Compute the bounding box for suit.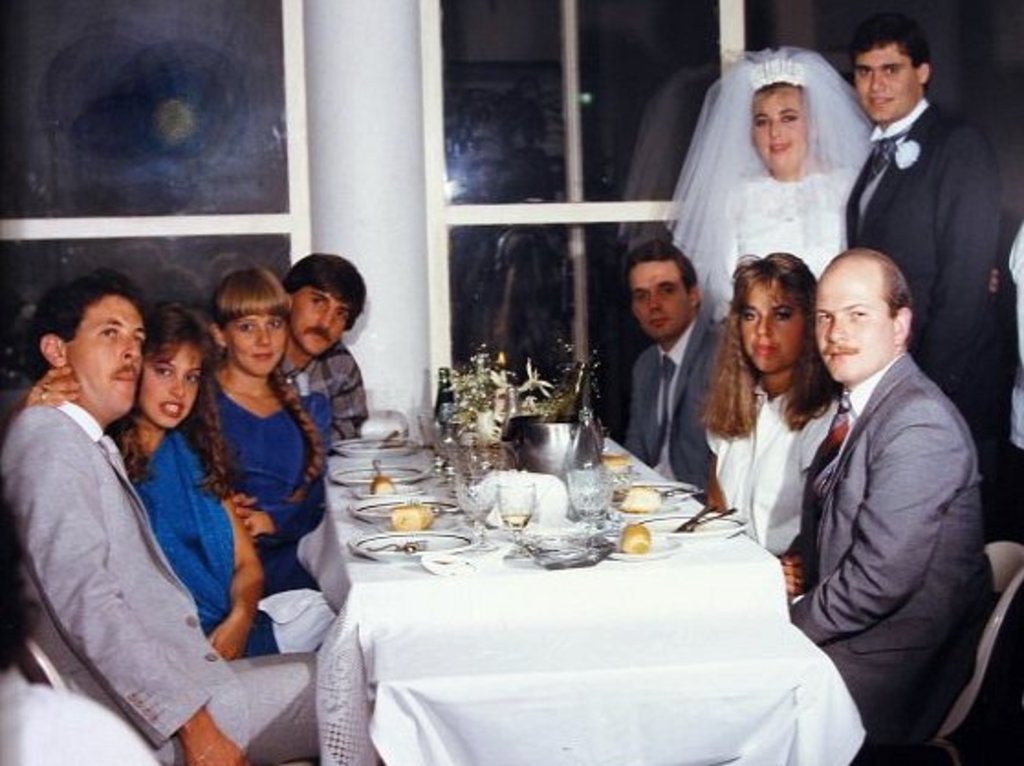
832 40 1000 398.
